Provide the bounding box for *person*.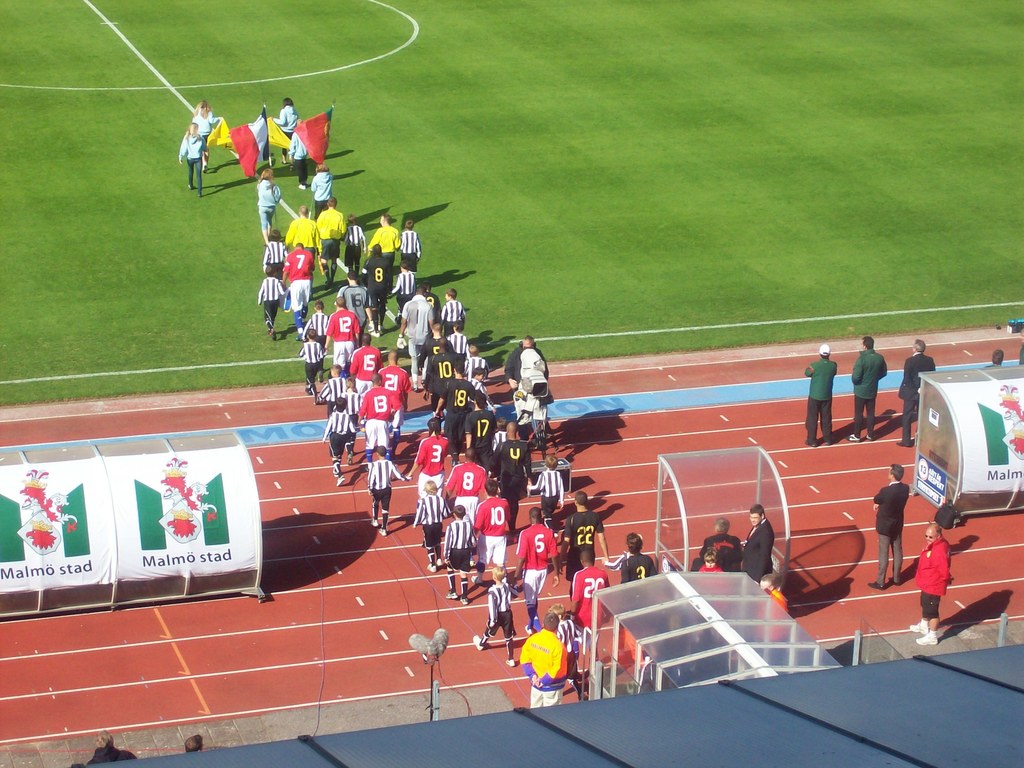
crop(283, 241, 316, 323).
